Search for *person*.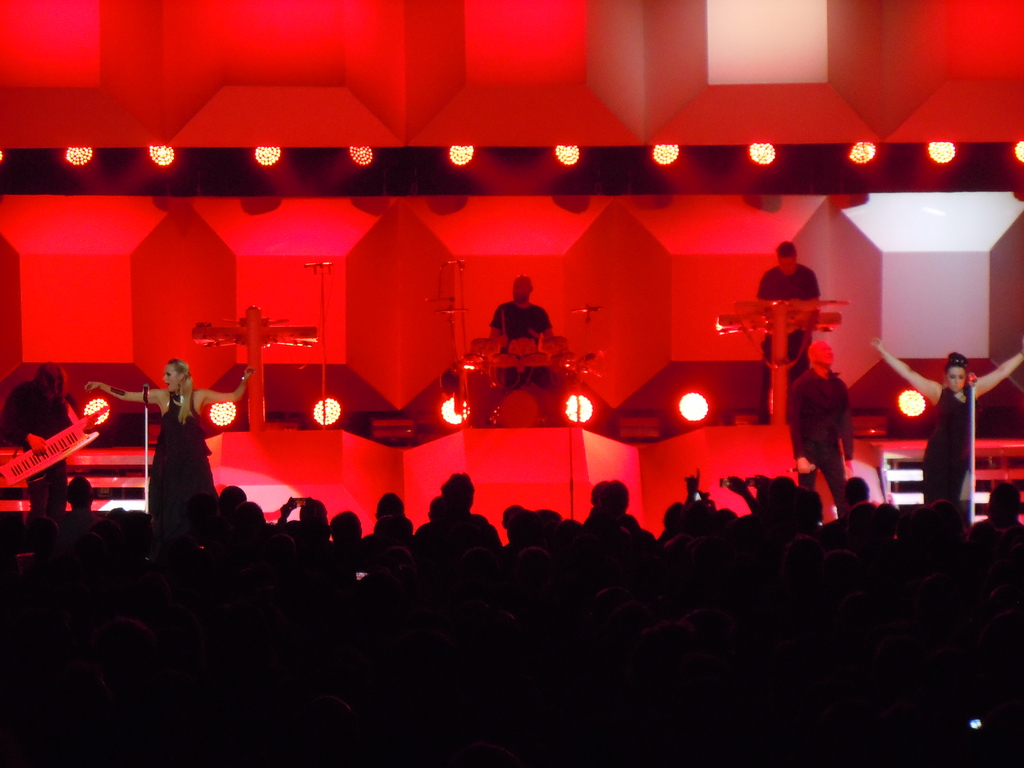
Found at left=86, top=362, right=255, bottom=541.
